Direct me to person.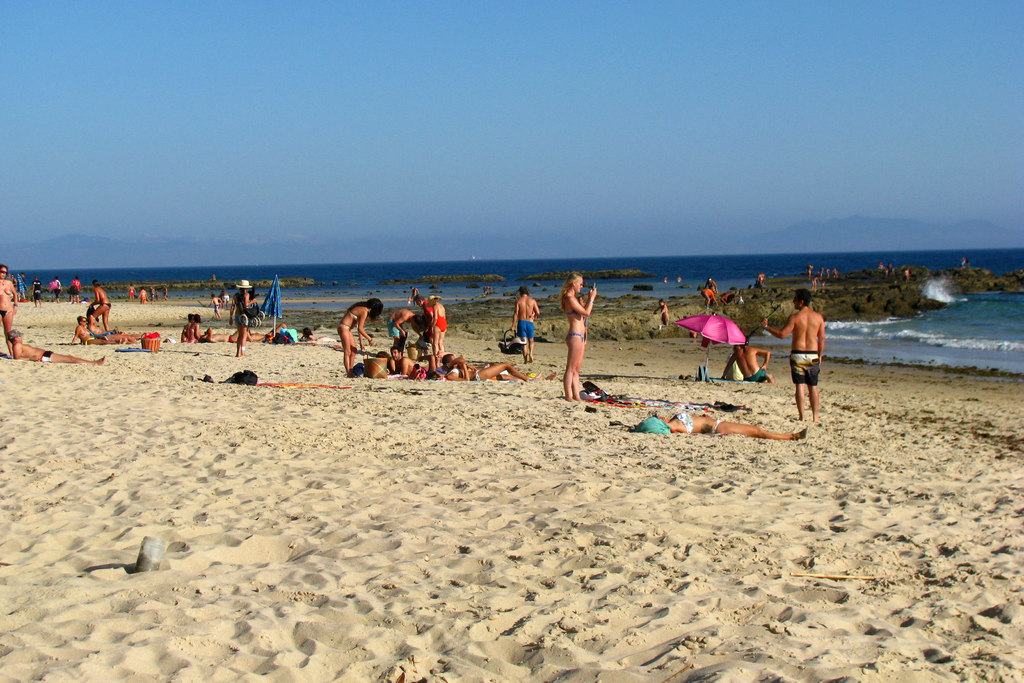
Direction: Rect(428, 295, 449, 360).
